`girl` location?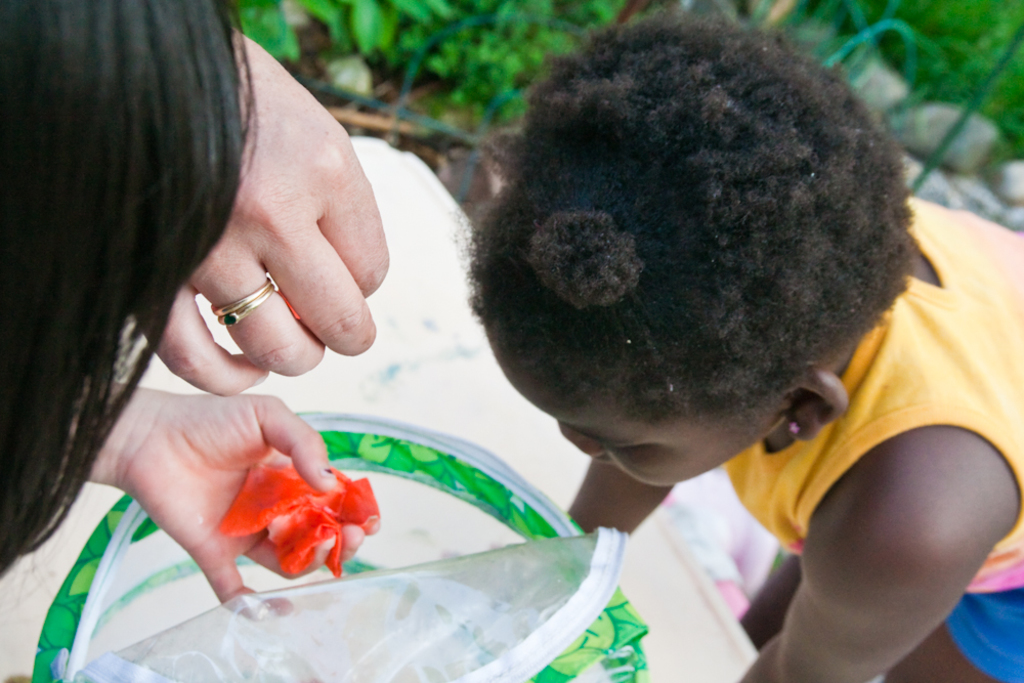
[left=433, top=3, right=1023, bottom=682]
